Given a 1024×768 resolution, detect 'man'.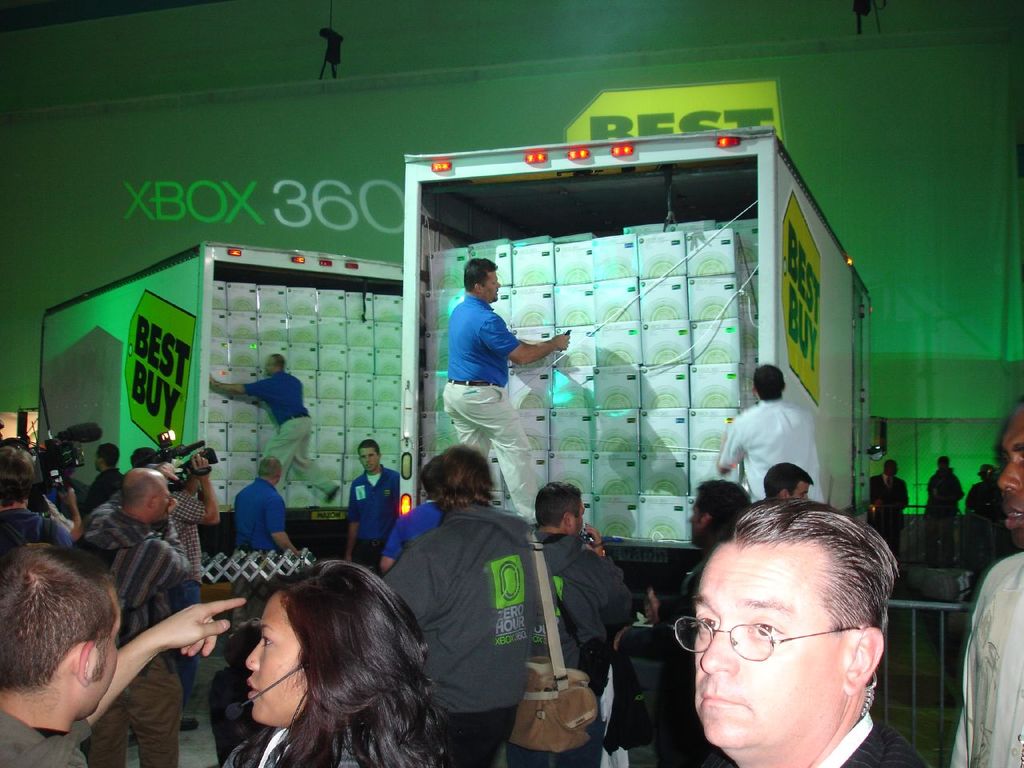
Rect(869, 462, 910, 558).
